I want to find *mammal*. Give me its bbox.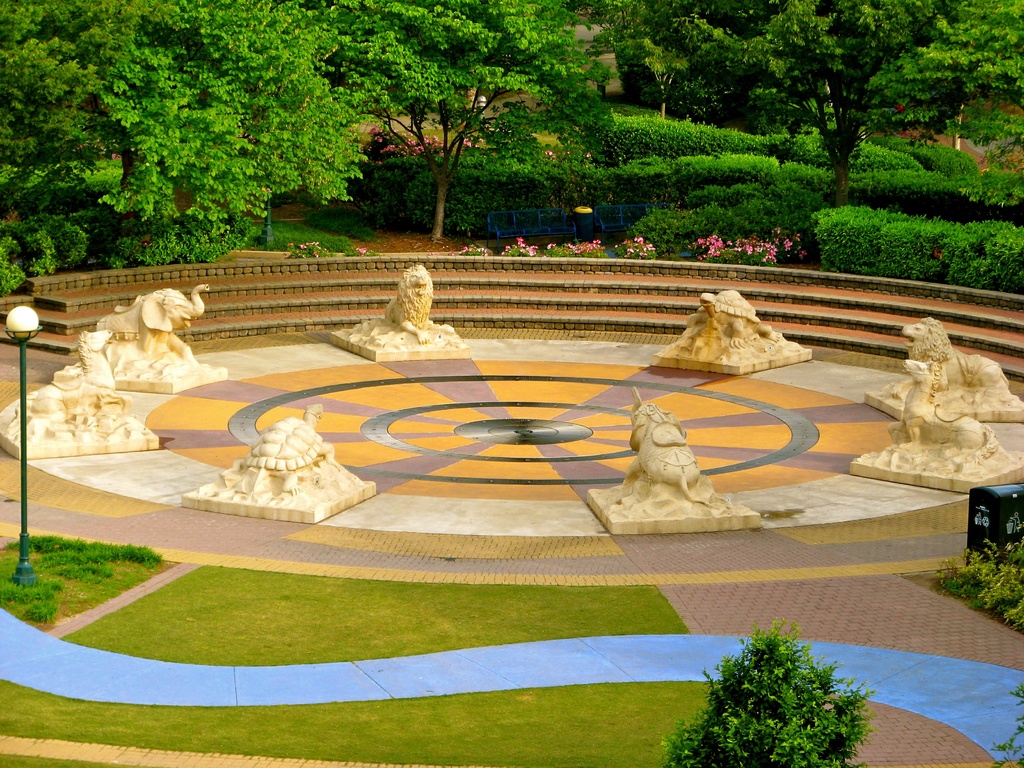
900 312 1011 387.
